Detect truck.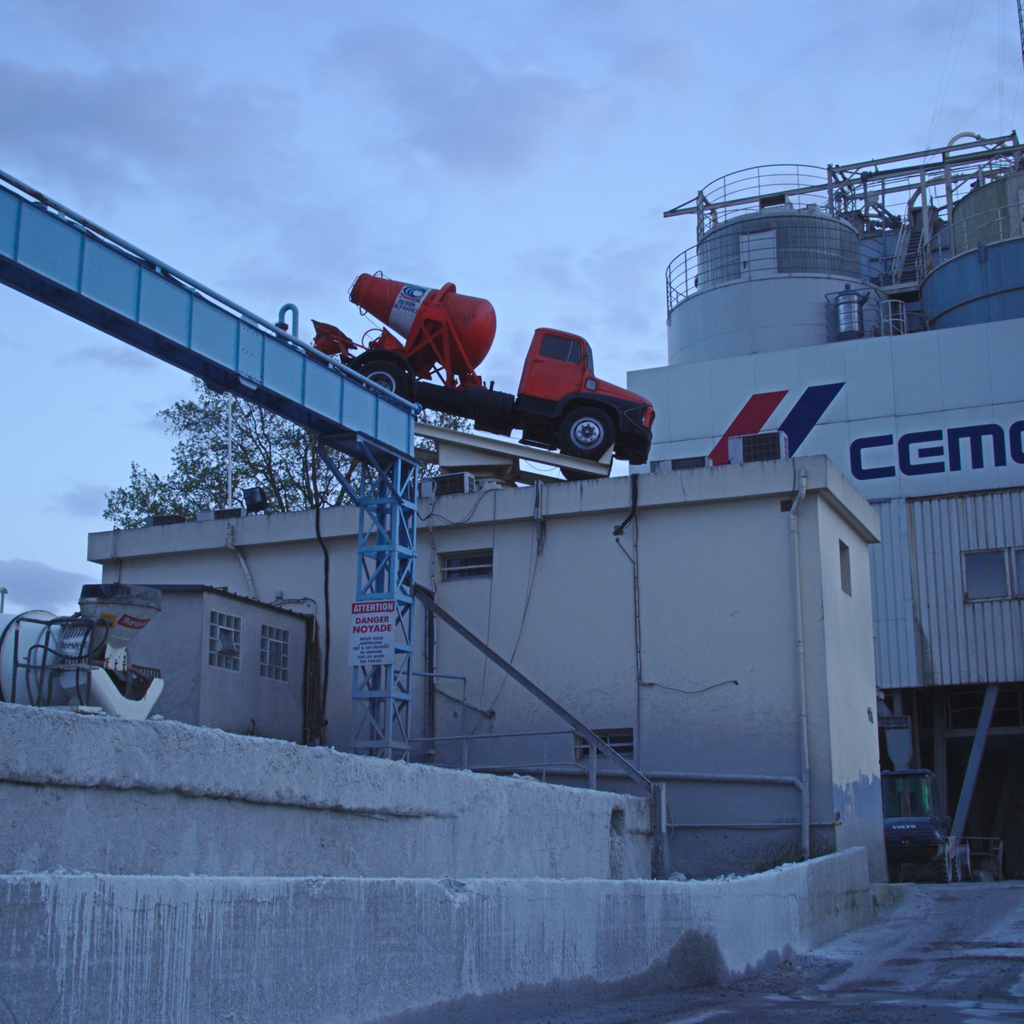
Detected at x1=371, y1=292, x2=664, y2=474.
